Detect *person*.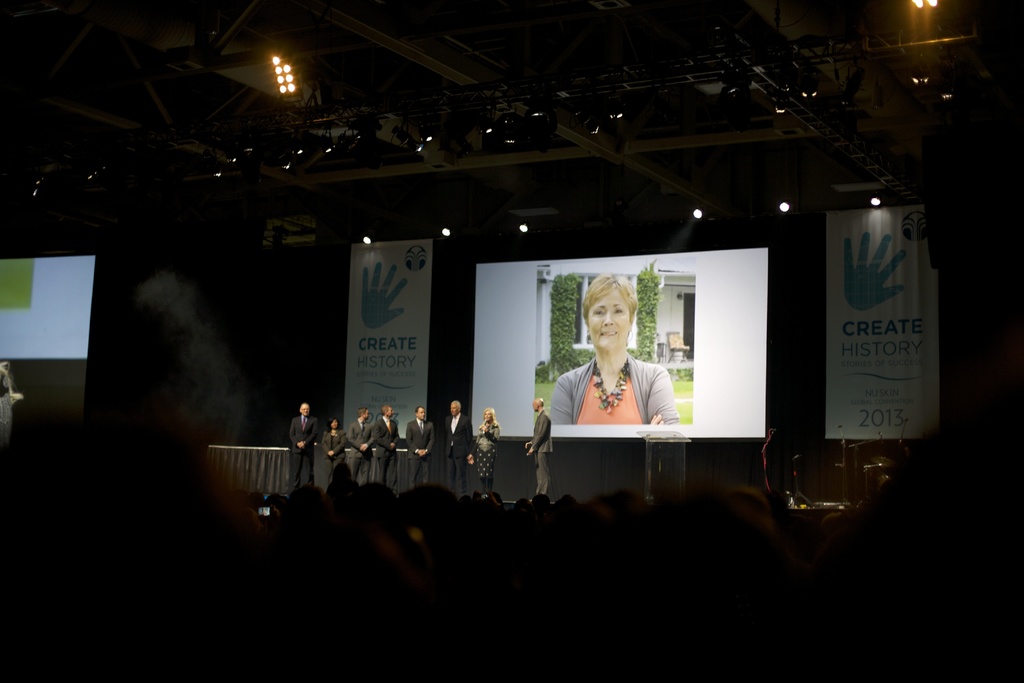
Detected at bbox=(407, 404, 441, 488).
